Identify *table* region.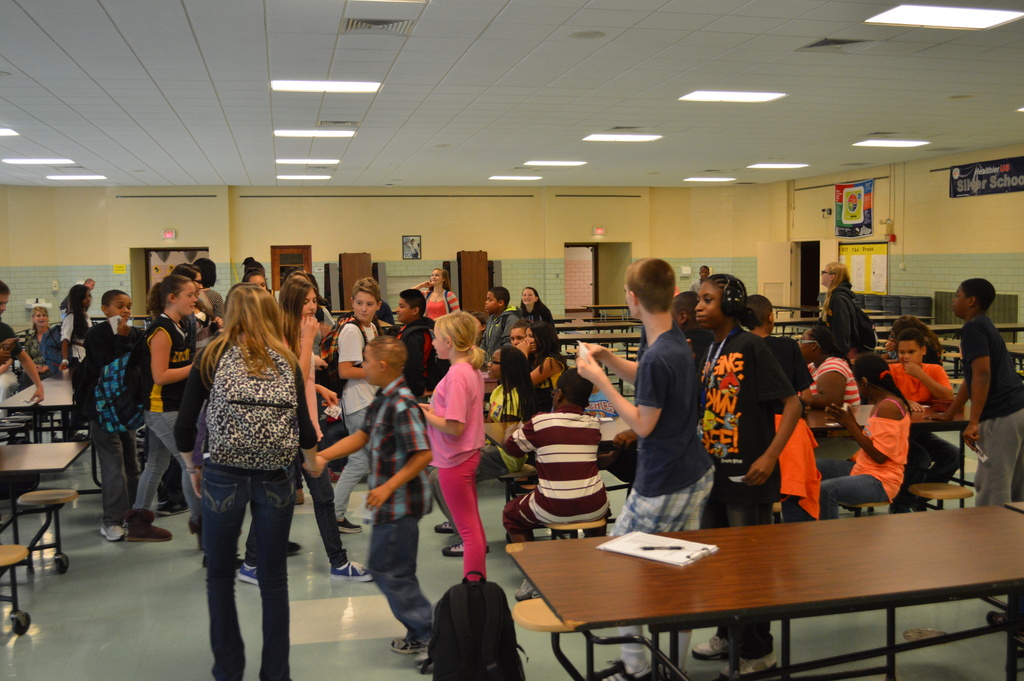
Region: (x1=481, y1=413, x2=993, y2=511).
